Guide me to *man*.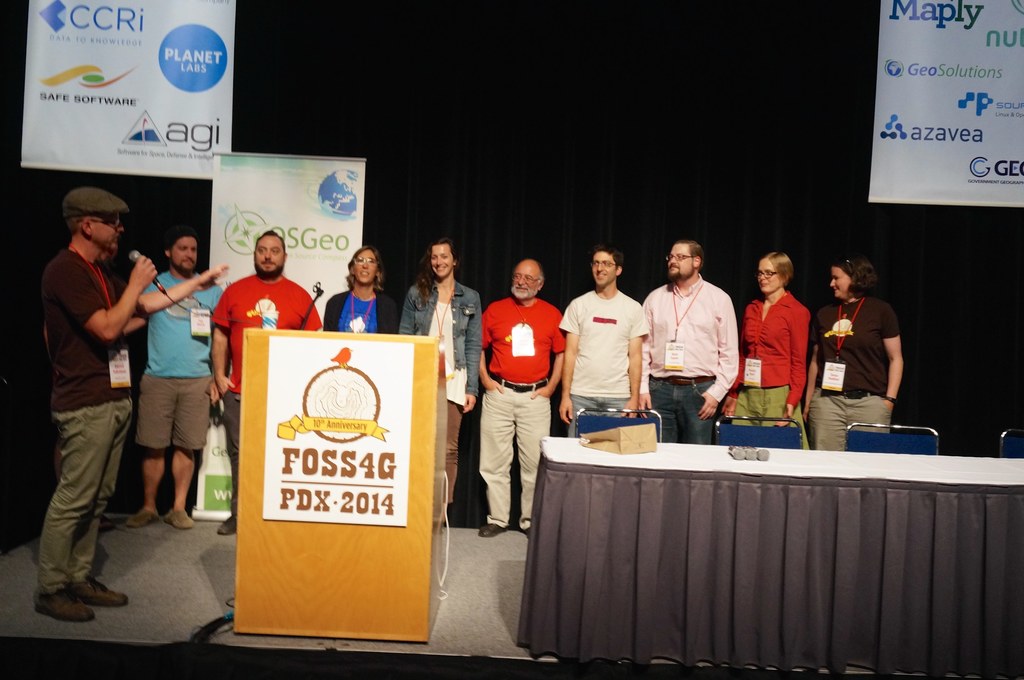
Guidance: bbox(552, 245, 646, 445).
